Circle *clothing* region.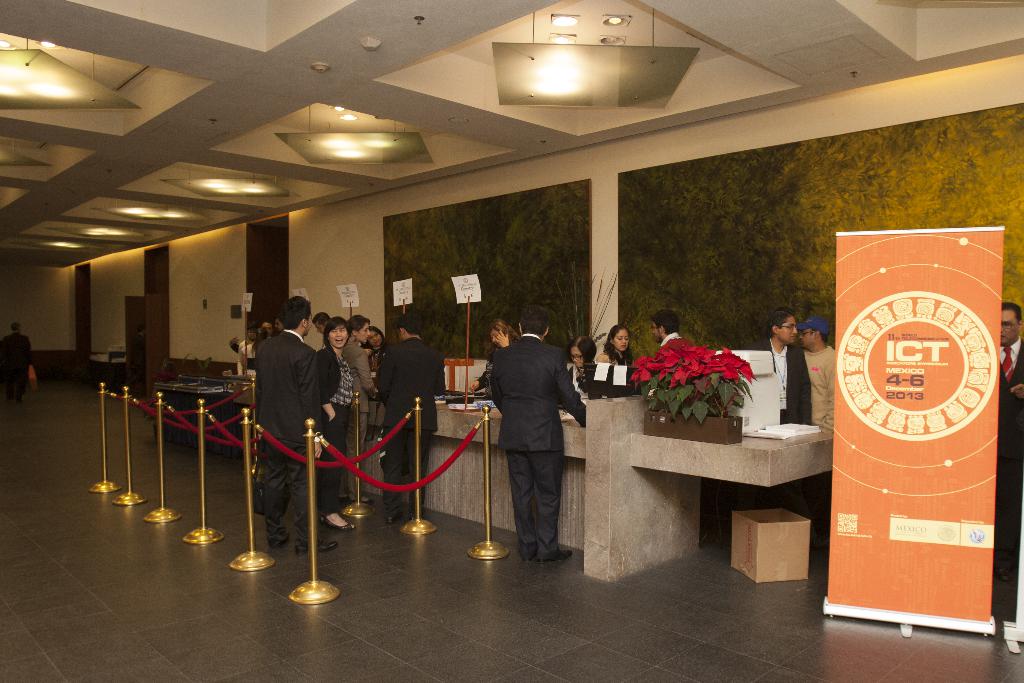
Region: detection(995, 340, 1023, 556).
